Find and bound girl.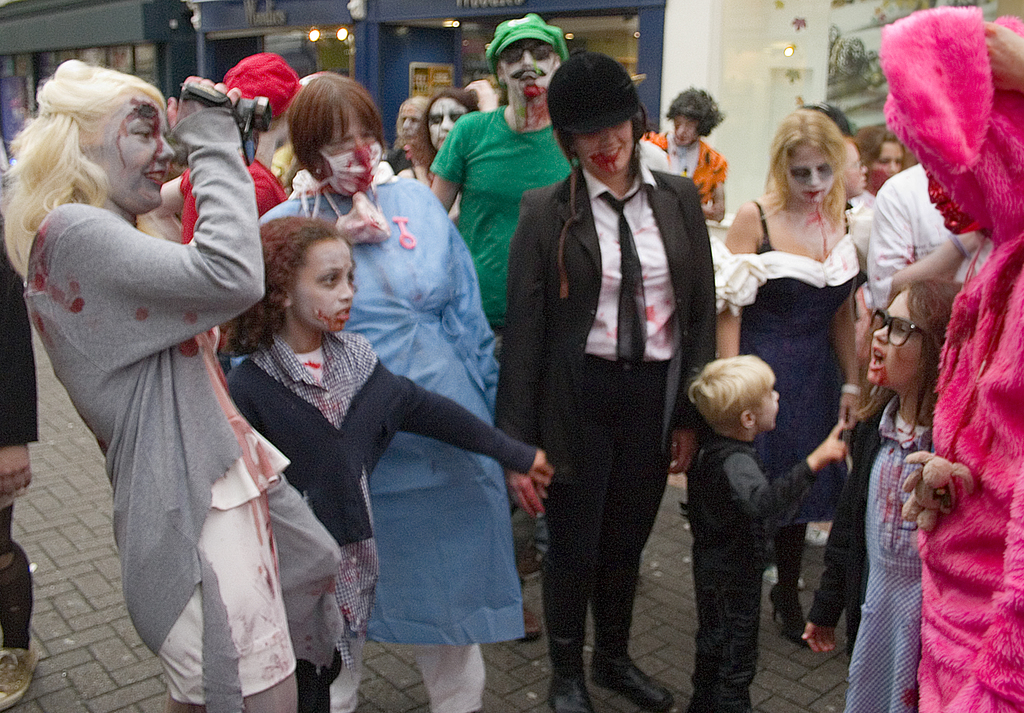
Bound: x1=8 y1=64 x2=338 y2=712.
